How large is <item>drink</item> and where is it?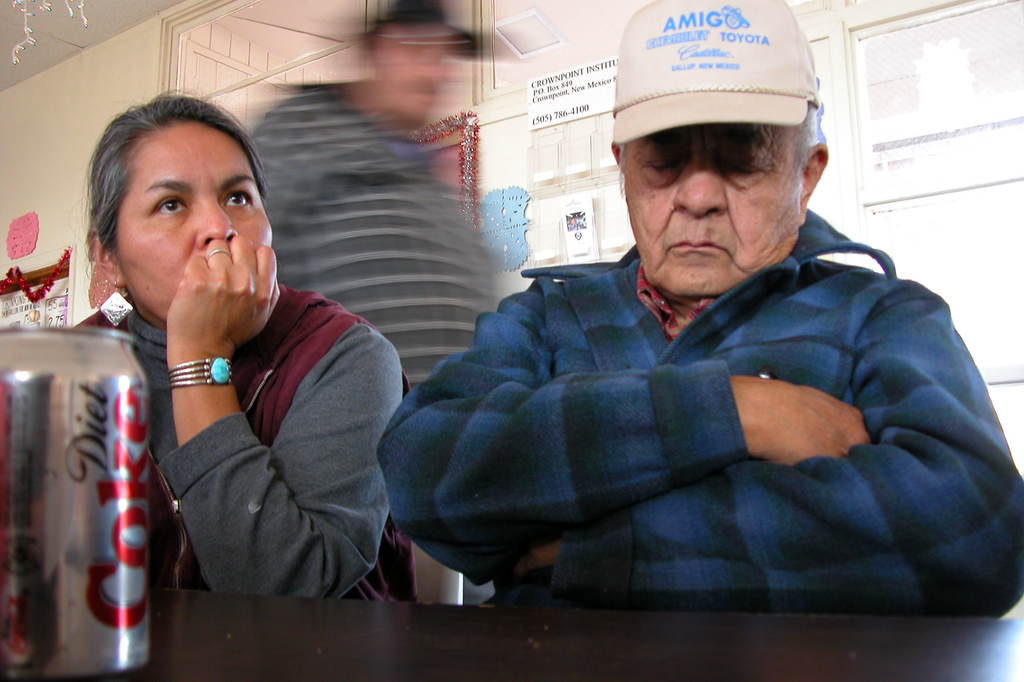
Bounding box: <box>0,329,143,681</box>.
